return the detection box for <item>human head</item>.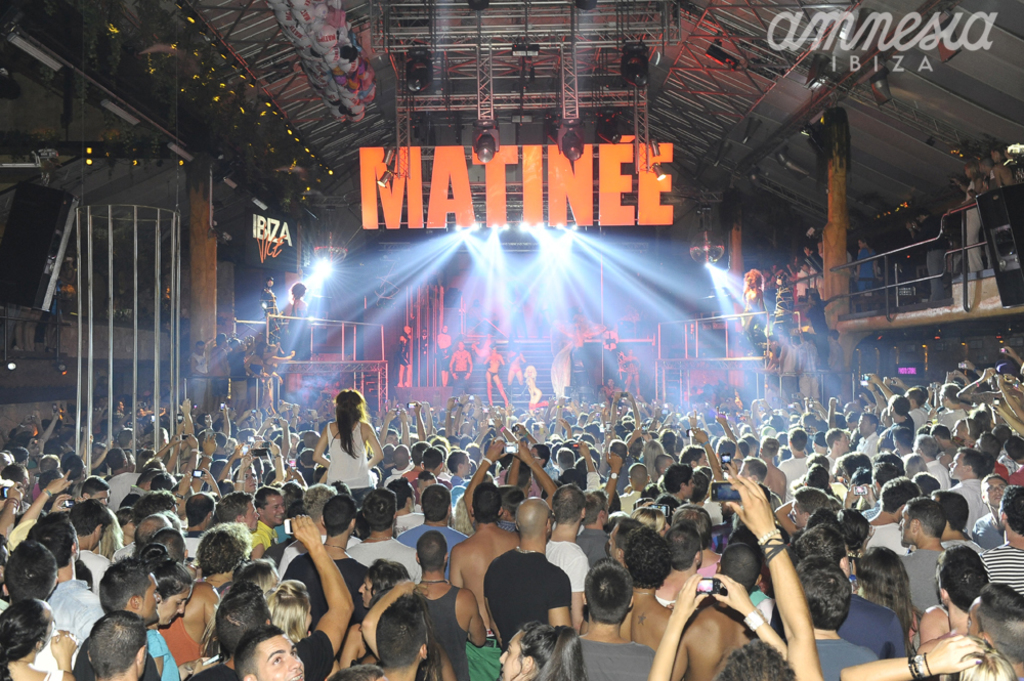
{"left": 977, "top": 476, "right": 1009, "bottom": 506}.
